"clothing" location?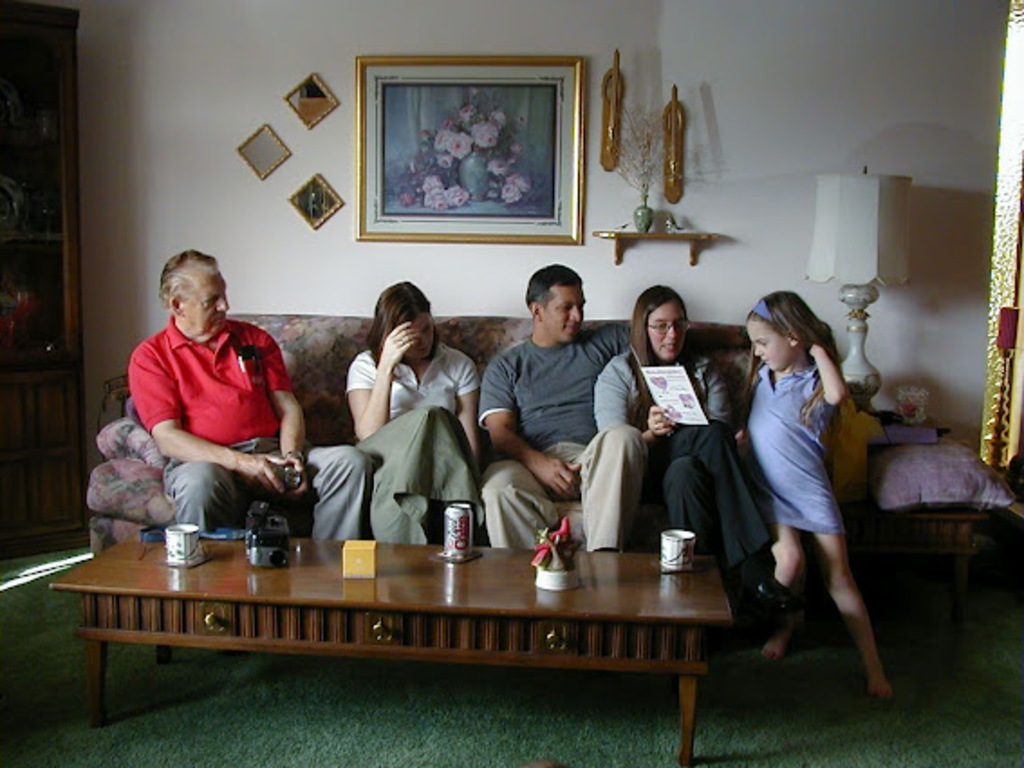
(x1=589, y1=345, x2=773, y2=596)
